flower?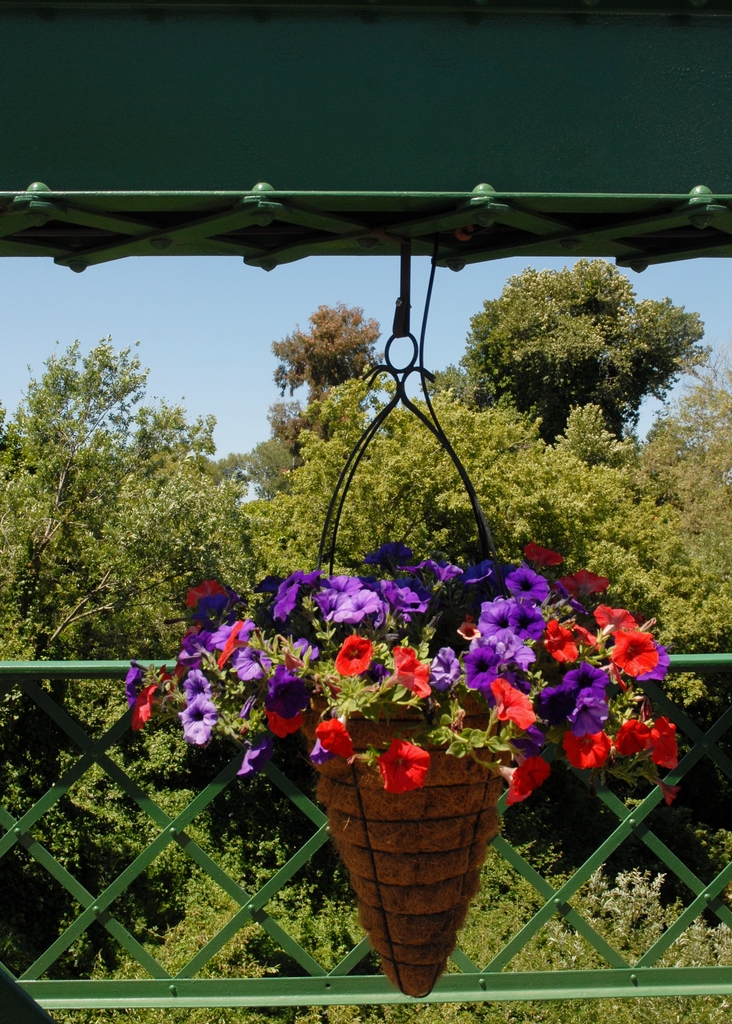
select_region(616, 725, 705, 793)
